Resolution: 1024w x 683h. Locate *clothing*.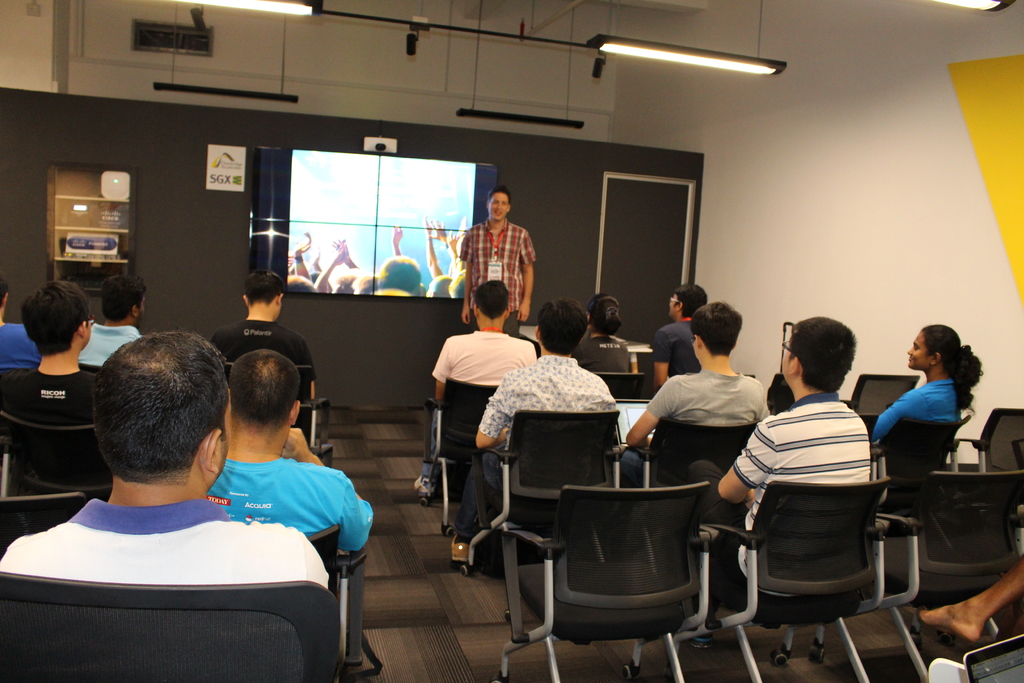
locate(456, 355, 616, 539).
